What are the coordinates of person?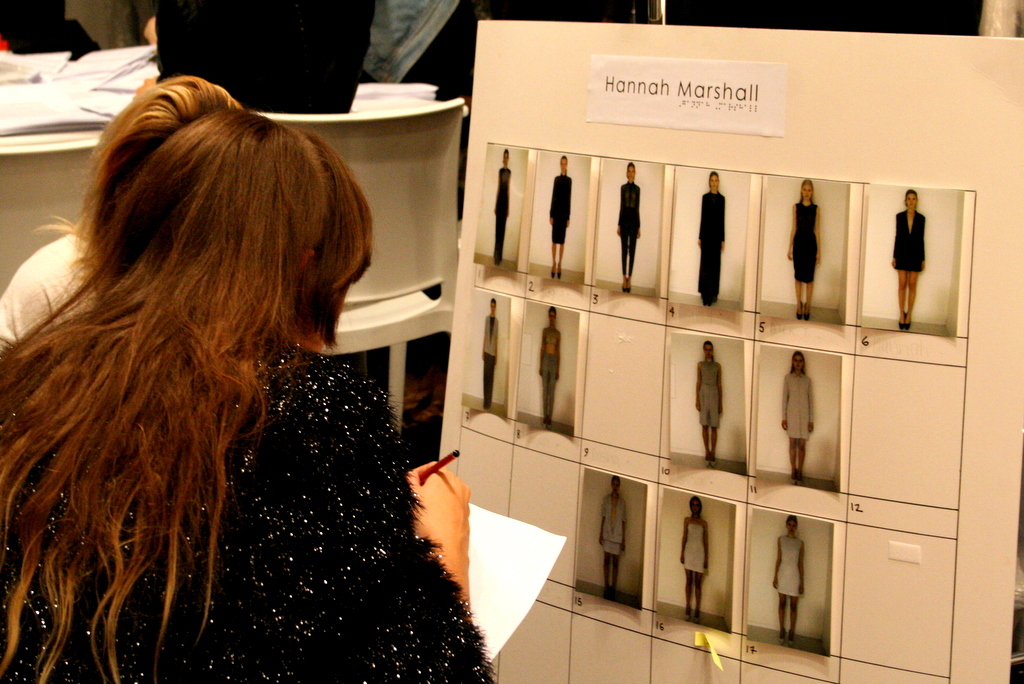
x1=770, y1=520, x2=800, y2=648.
